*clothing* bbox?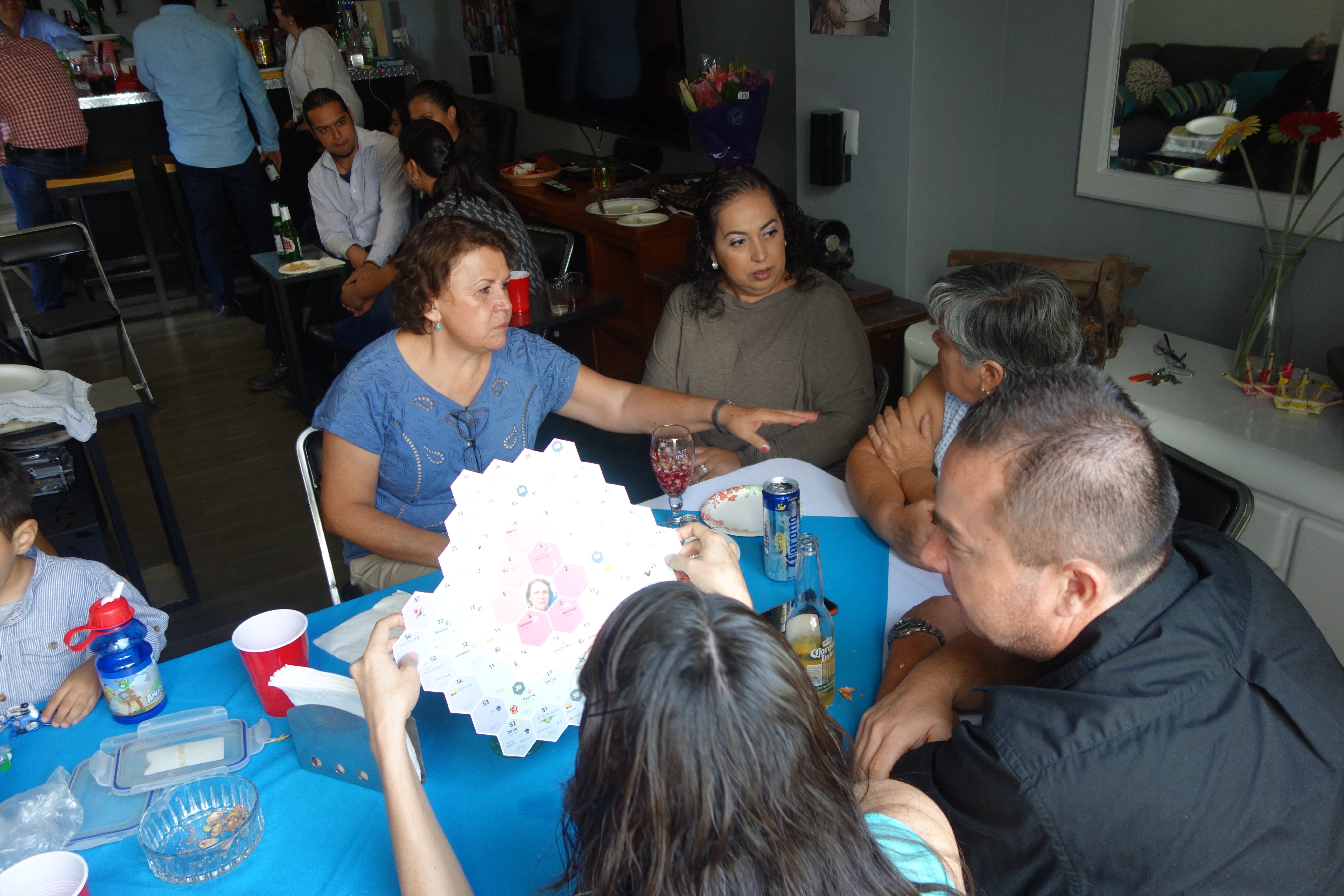
x1=95, y1=40, x2=135, y2=82
